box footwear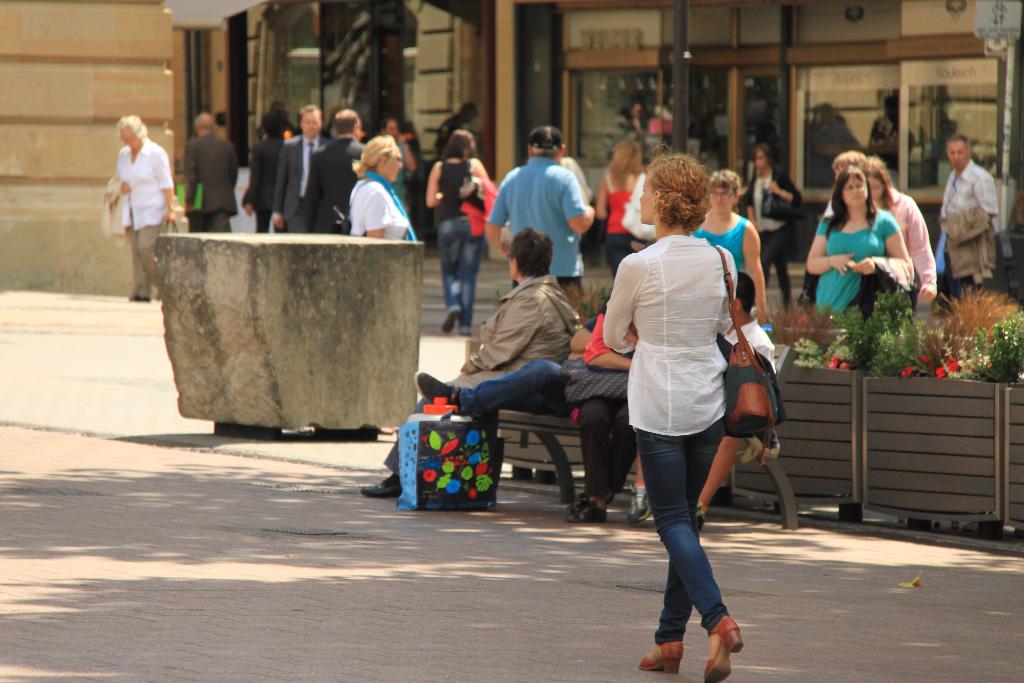
x1=708, y1=616, x2=741, y2=681
